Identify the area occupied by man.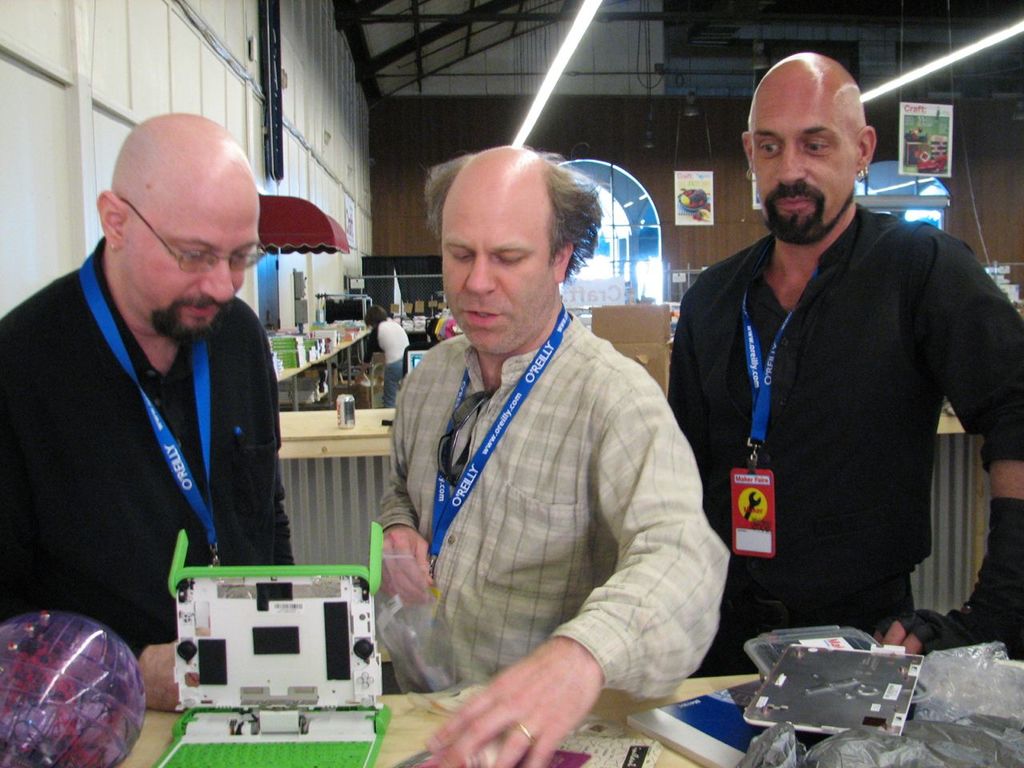
Area: [left=364, top=142, right=732, bottom=767].
